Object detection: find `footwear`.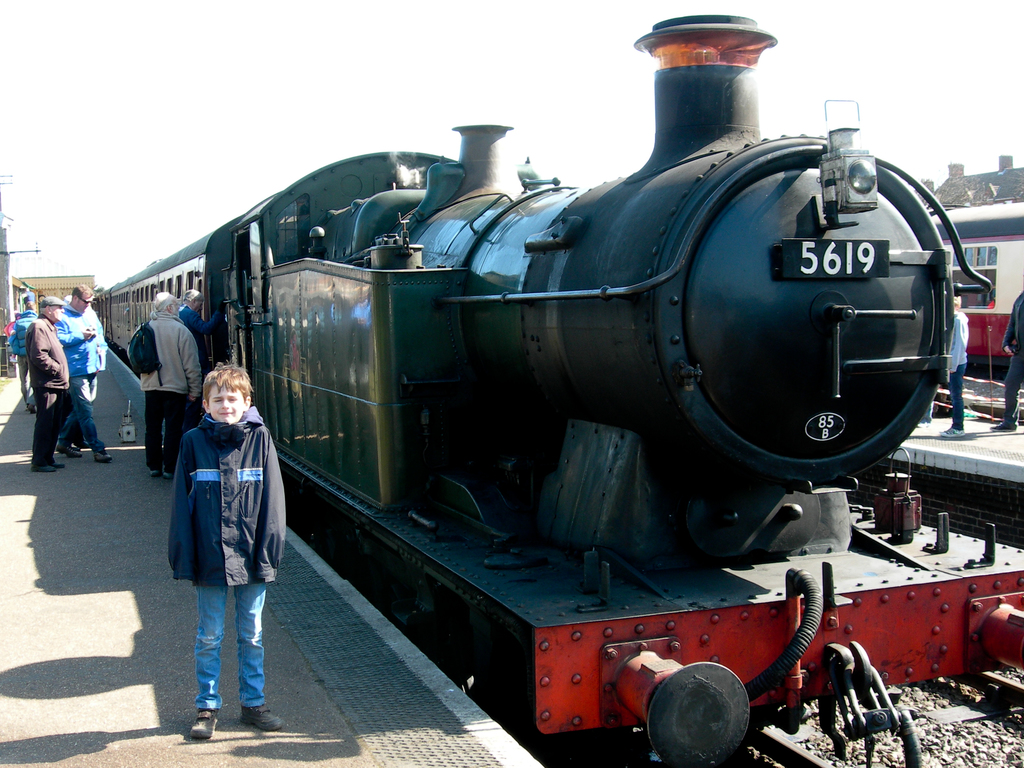
193:708:220:735.
